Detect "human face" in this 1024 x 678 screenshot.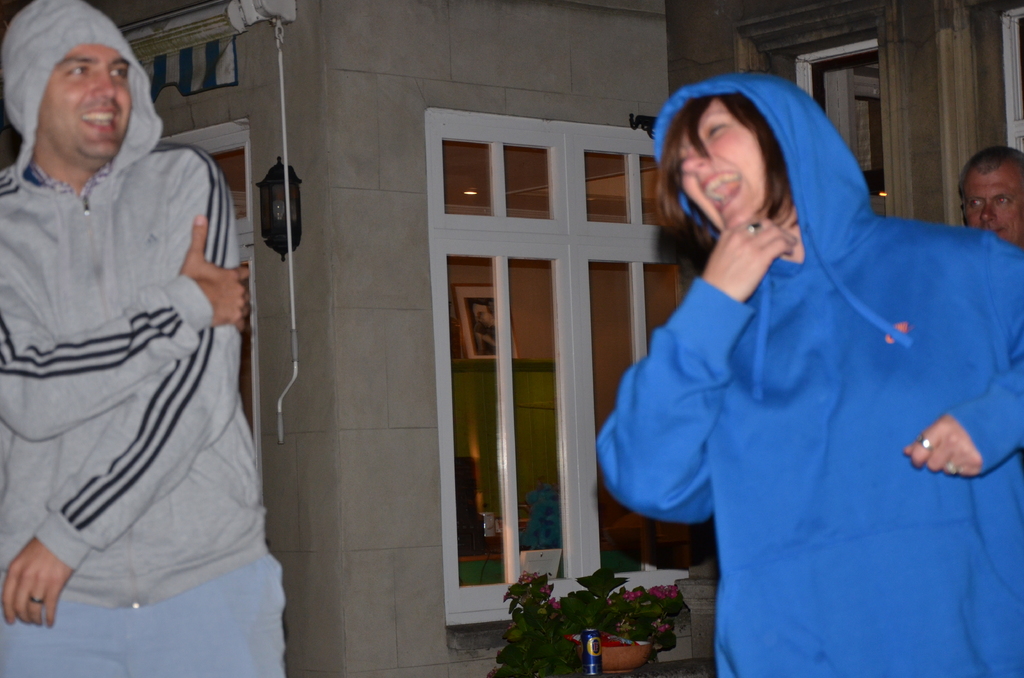
Detection: {"x1": 33, "y1": 46, "x2": 124, "y2": 168}.
